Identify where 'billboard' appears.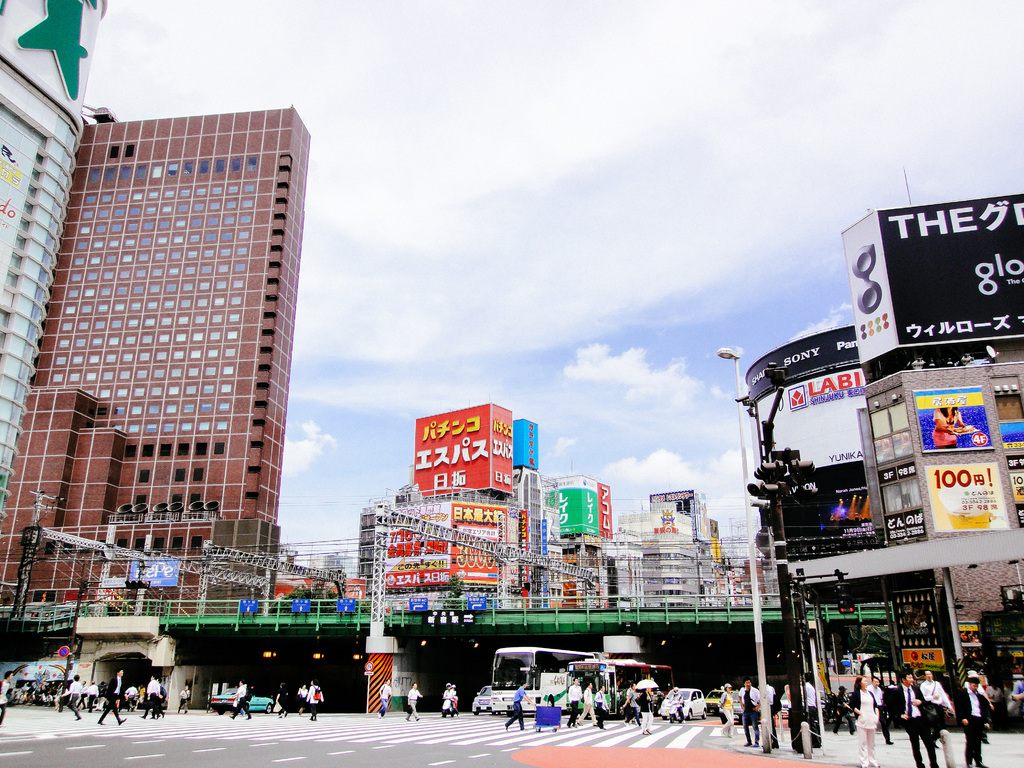
Appears at locate(997, 414, 1023, 450).
